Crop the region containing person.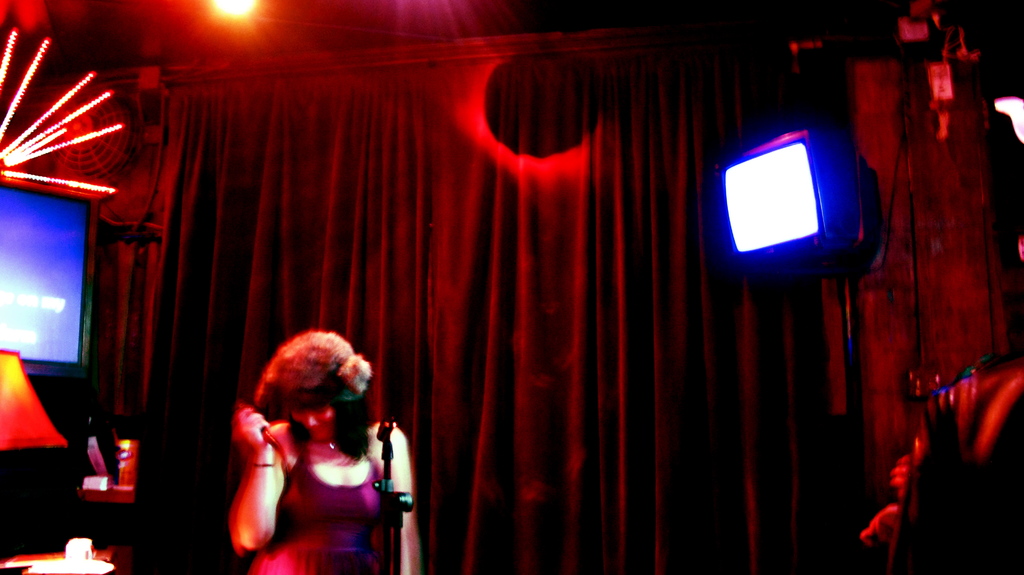
Crop region: [887,214,1023,574].
